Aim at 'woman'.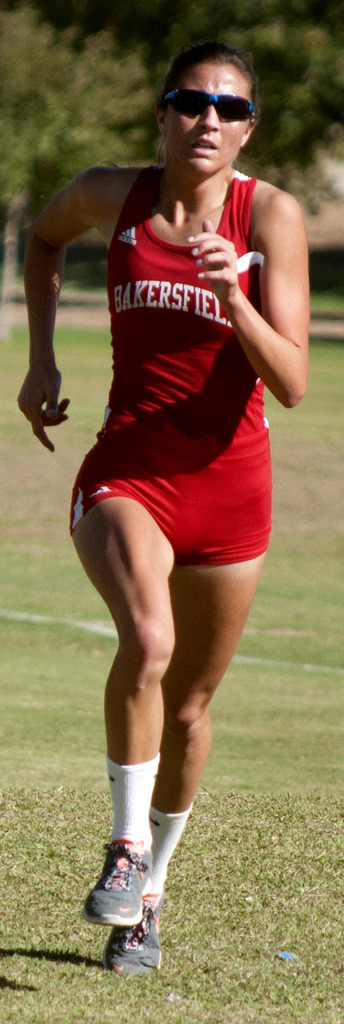
Aimed at 11/38/320/973.
